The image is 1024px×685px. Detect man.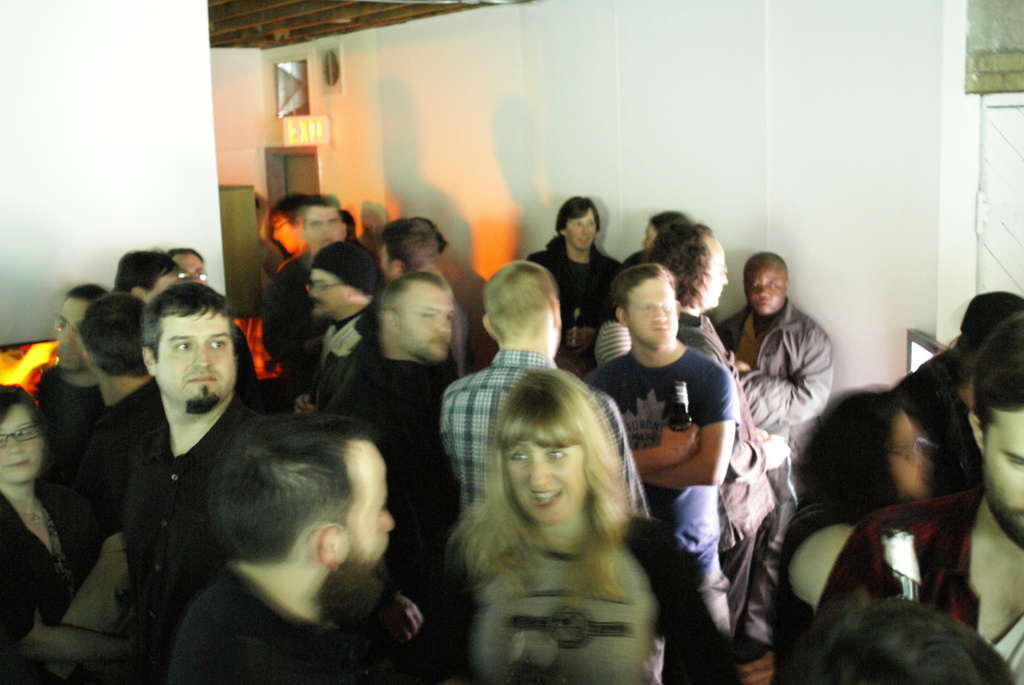
Detection: 375:217:471:379.
